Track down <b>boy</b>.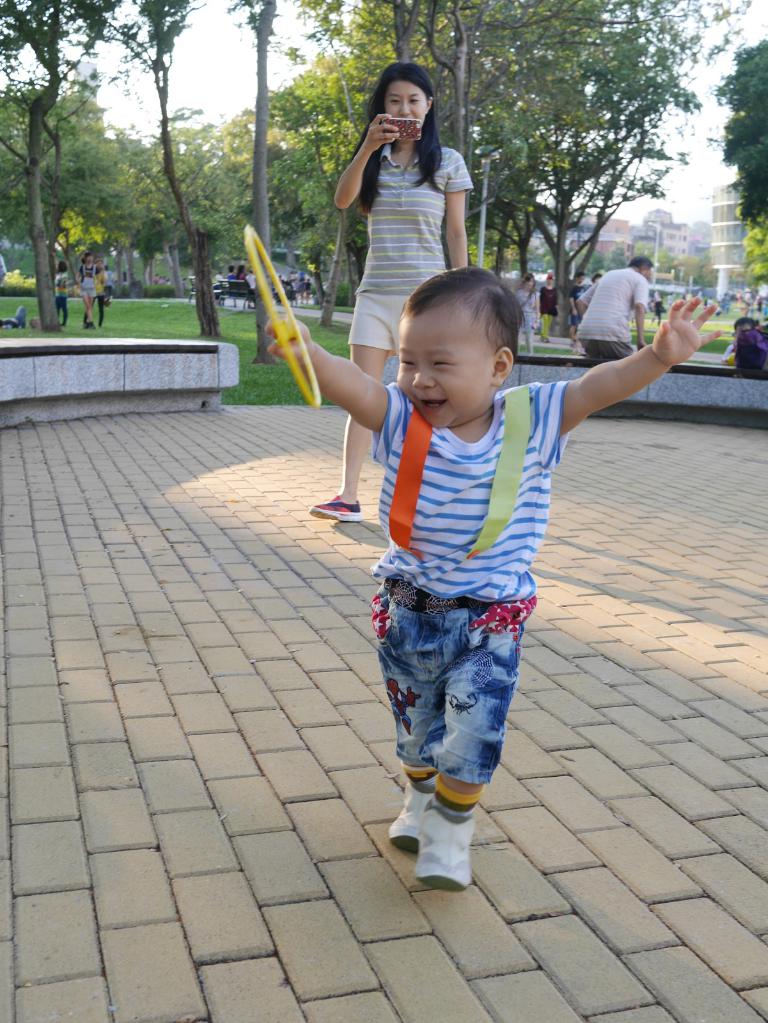
Tracked to region(263, 262, 723, 892).
